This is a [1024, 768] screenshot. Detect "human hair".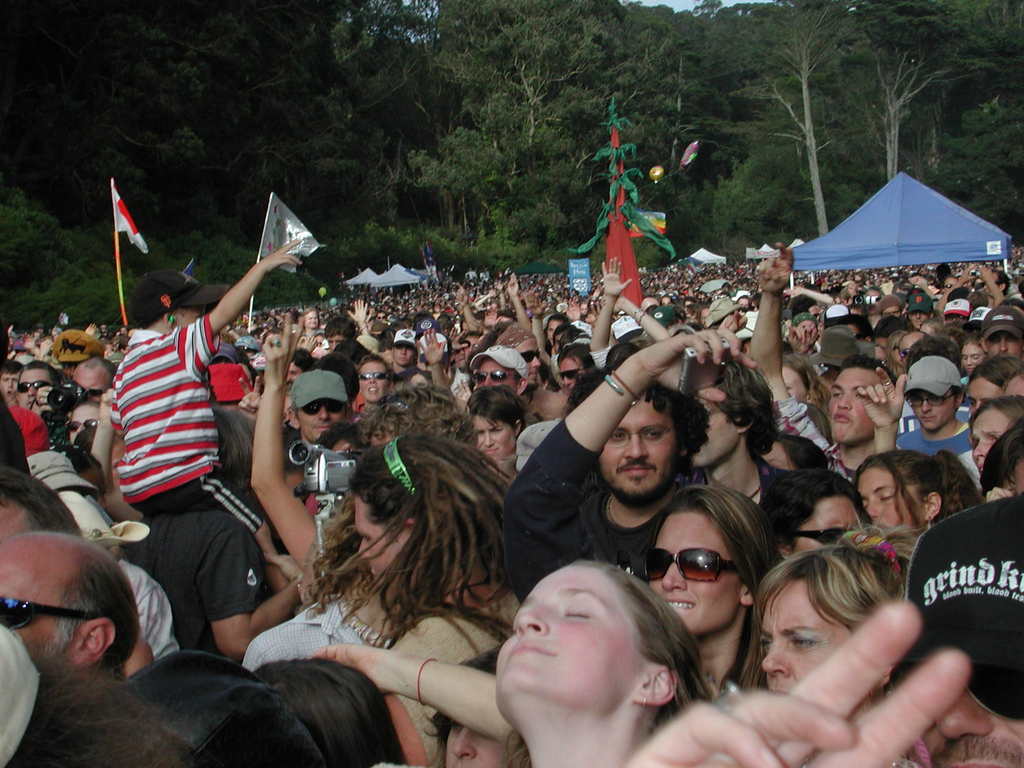
[0, 468, 83, 536].
